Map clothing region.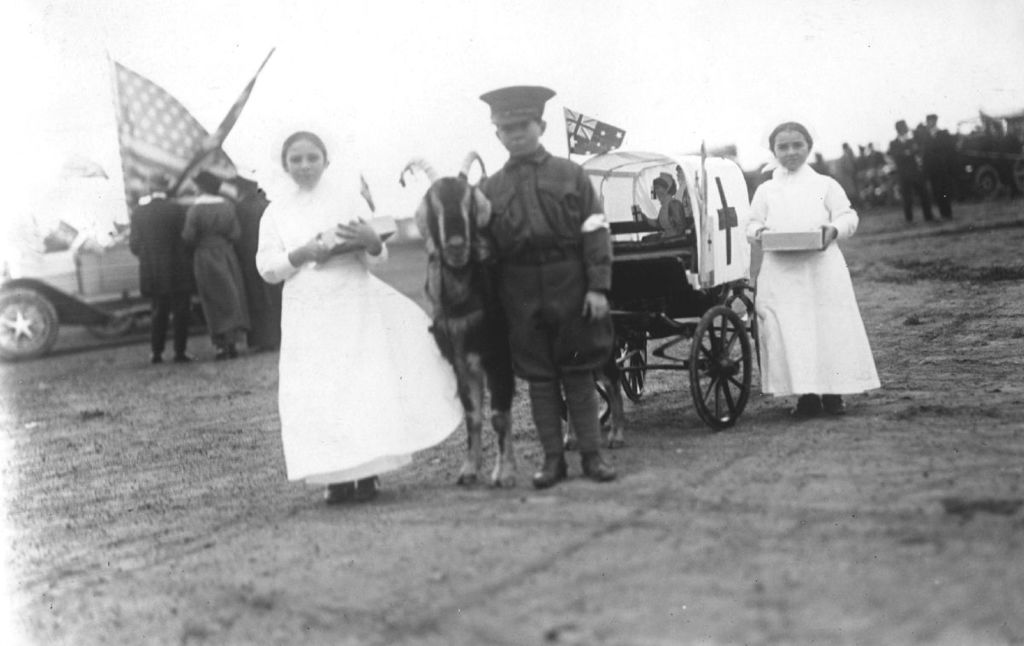
Mapped to {"left": 472, "top": 146, "right": 614, "bottom": 445}.
